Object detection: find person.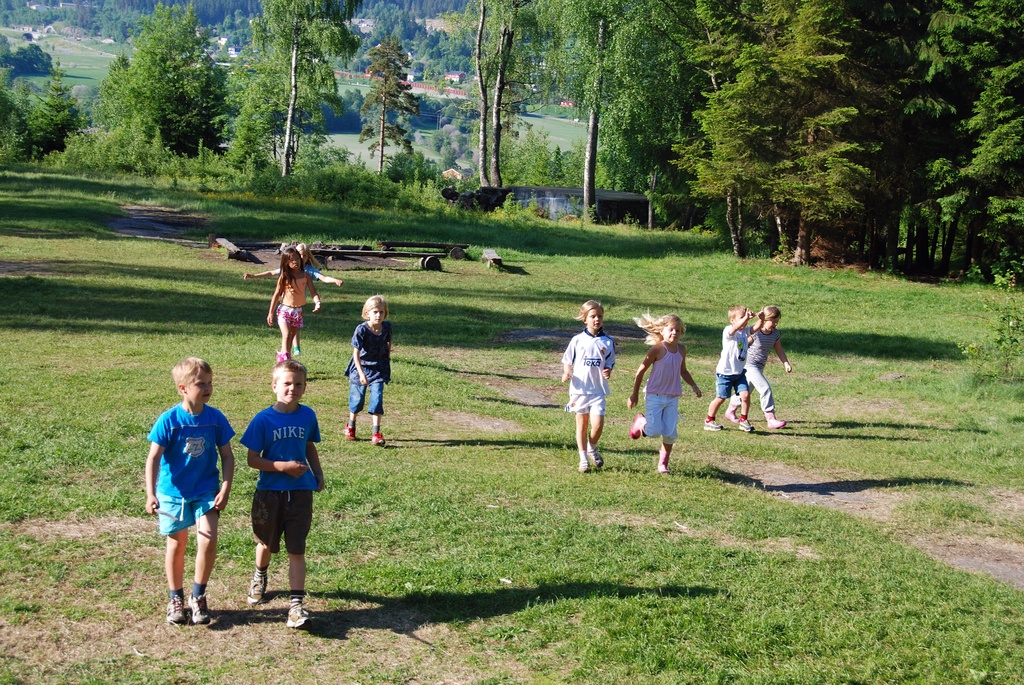
240,241,345,357.
